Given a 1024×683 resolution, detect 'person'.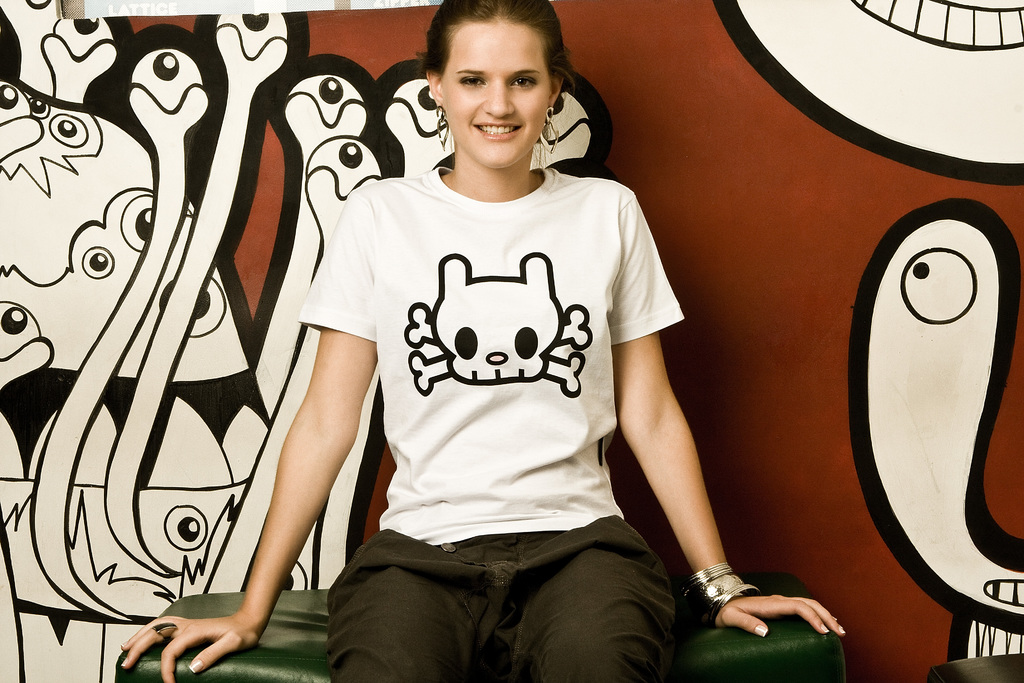
{"left": 111, "top": 0, "right": 858, "bottom": 682}.
